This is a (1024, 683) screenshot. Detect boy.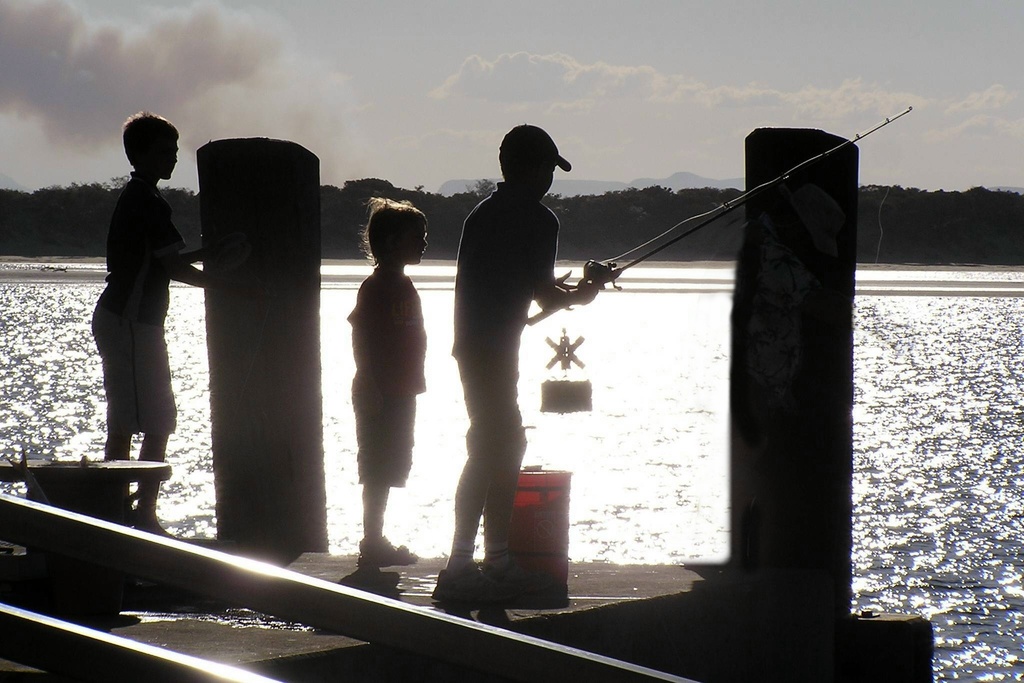
{"x1": 425, "y1": 126, "x2": 605, "y2": 596}.
